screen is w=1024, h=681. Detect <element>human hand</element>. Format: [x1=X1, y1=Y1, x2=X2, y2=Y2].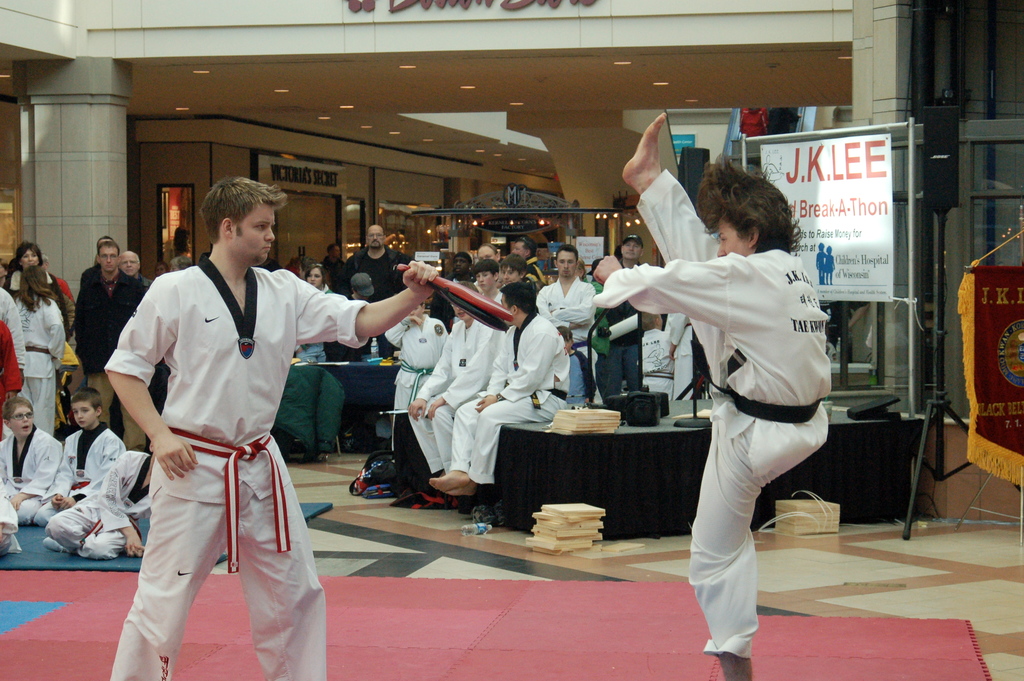
[x1=59, y1=498, x2=74, y2=513].
